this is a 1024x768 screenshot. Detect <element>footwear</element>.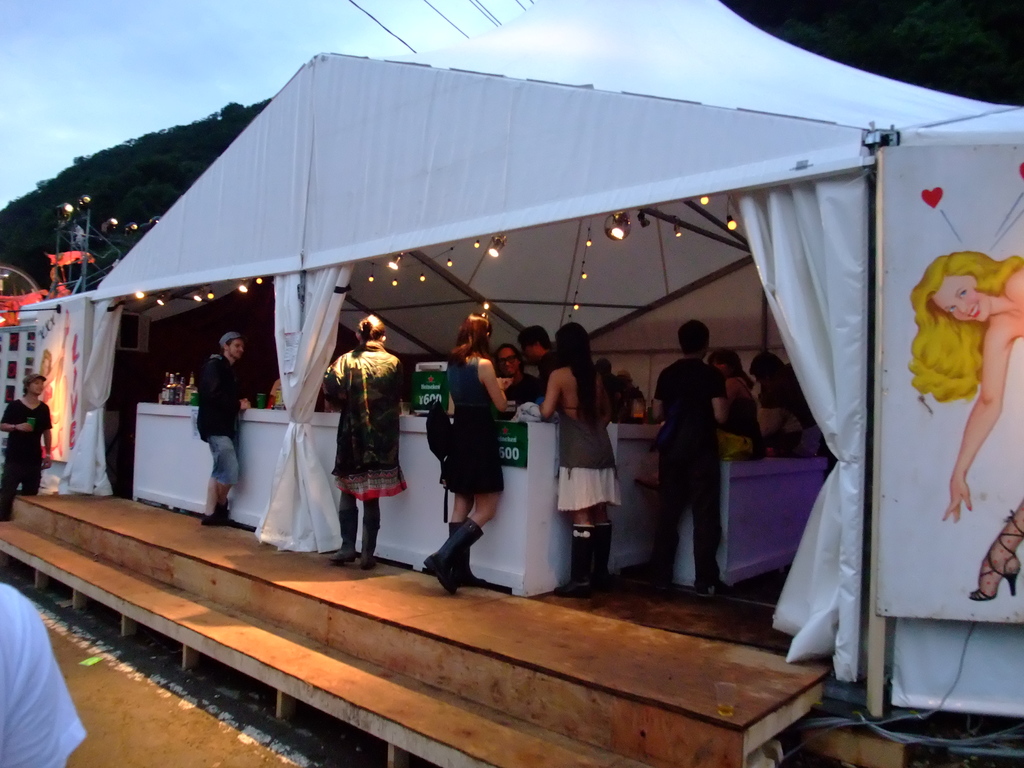
pyautogui.locateOnScreen(200, 507, 228, 527).
